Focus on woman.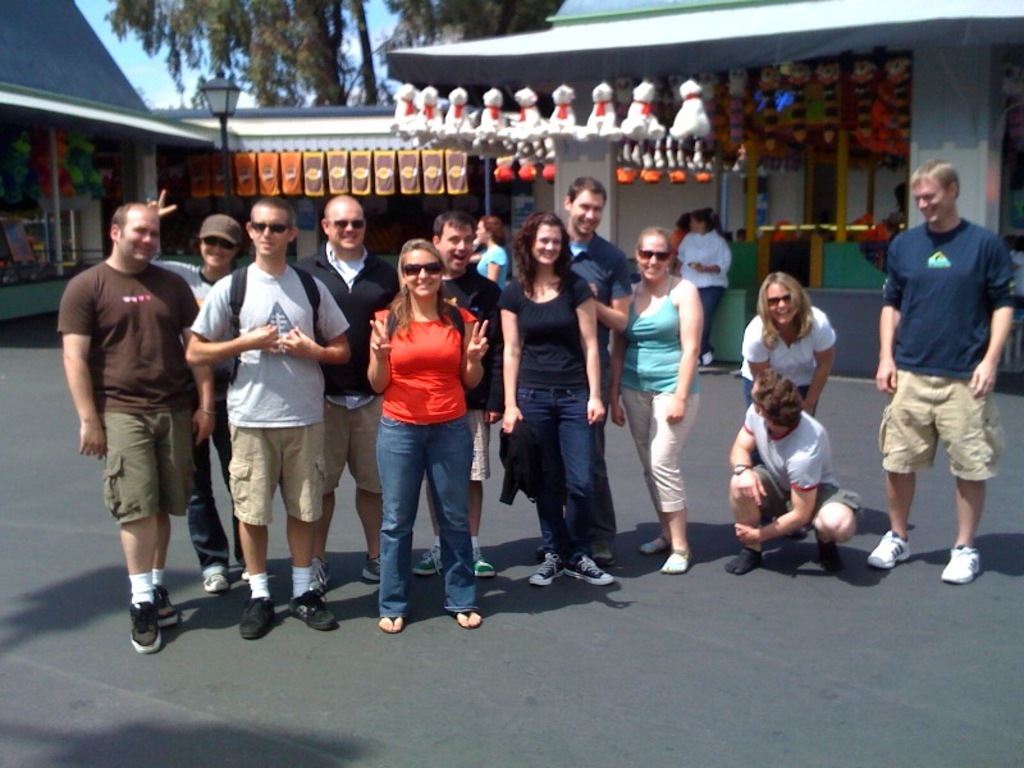
Focused at l=138, t=193, r=242, b=585.
